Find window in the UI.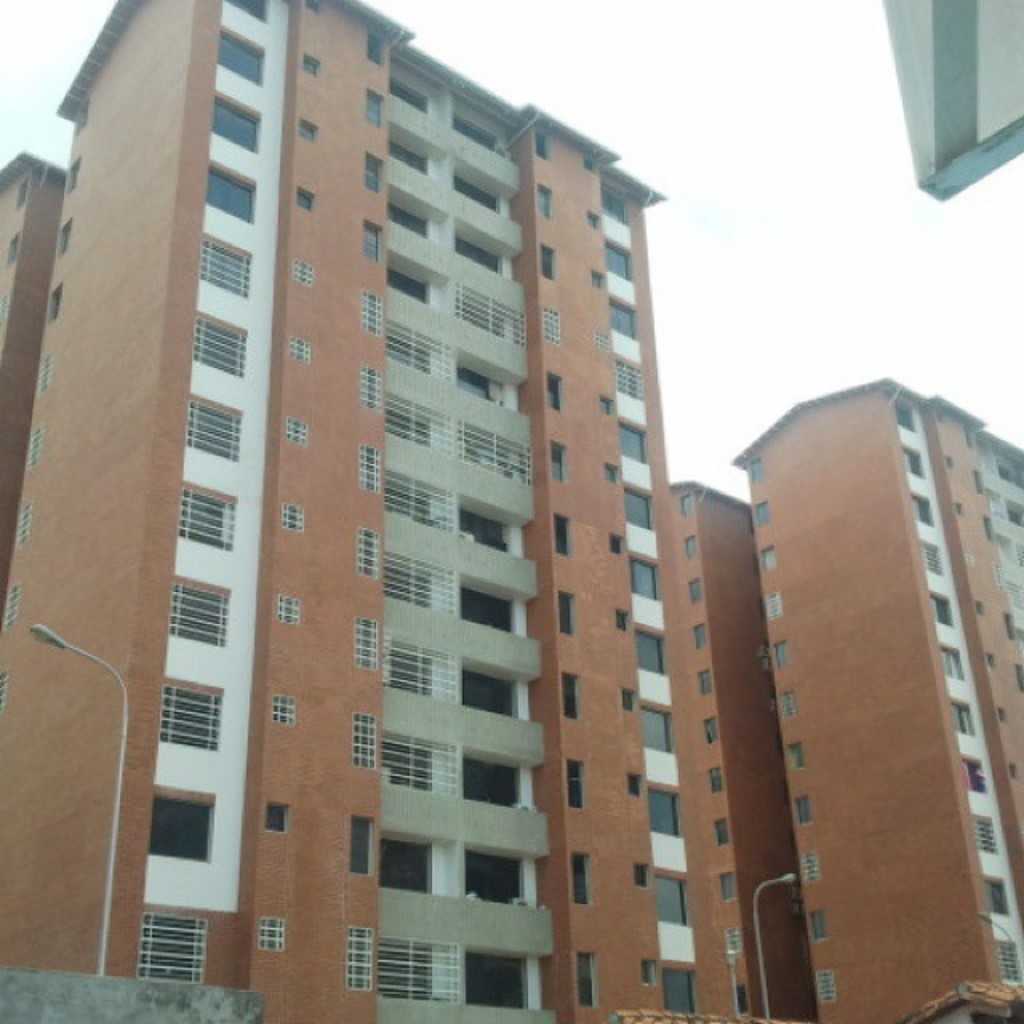
UI element at left=349, top=818, right=374, bottom=872.
